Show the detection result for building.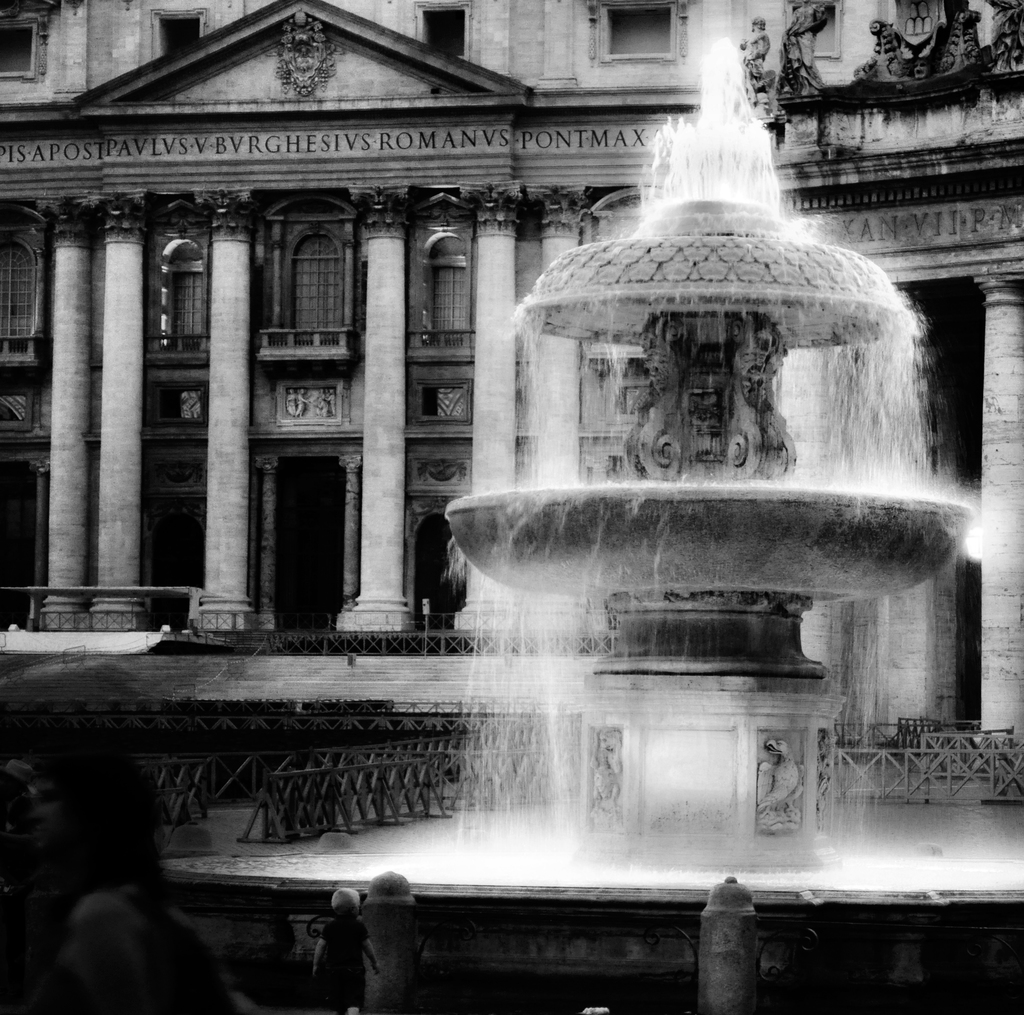
0,0,1023,743.
